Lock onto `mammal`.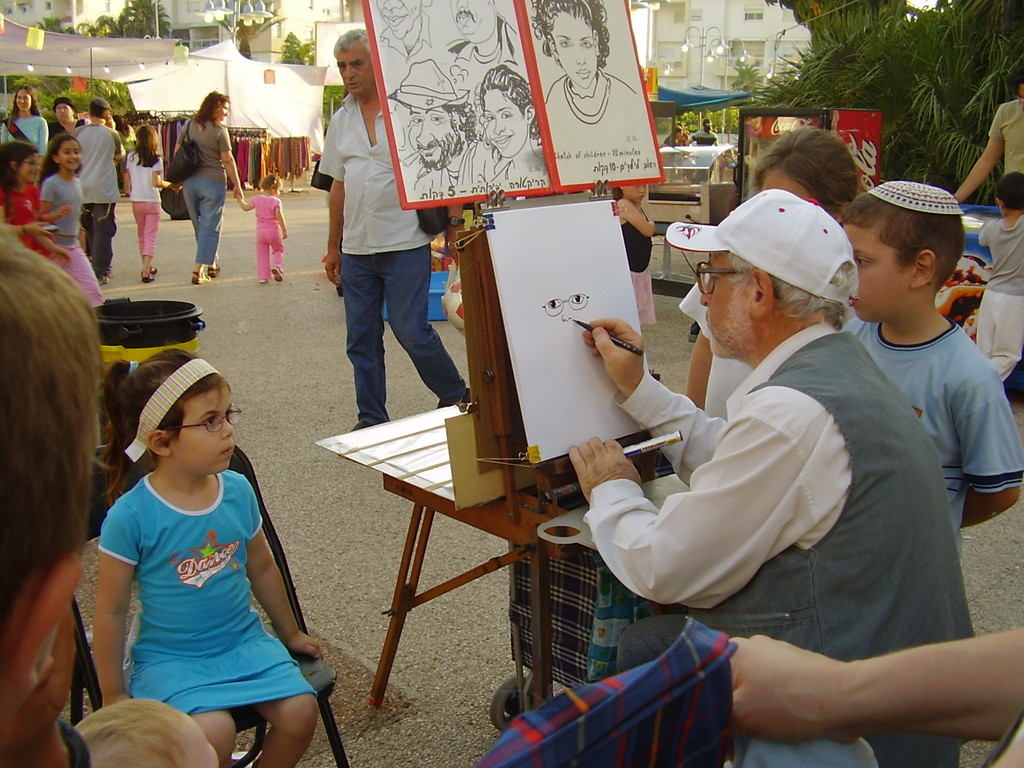
Locked: rect(49, 99, 86, 144).
